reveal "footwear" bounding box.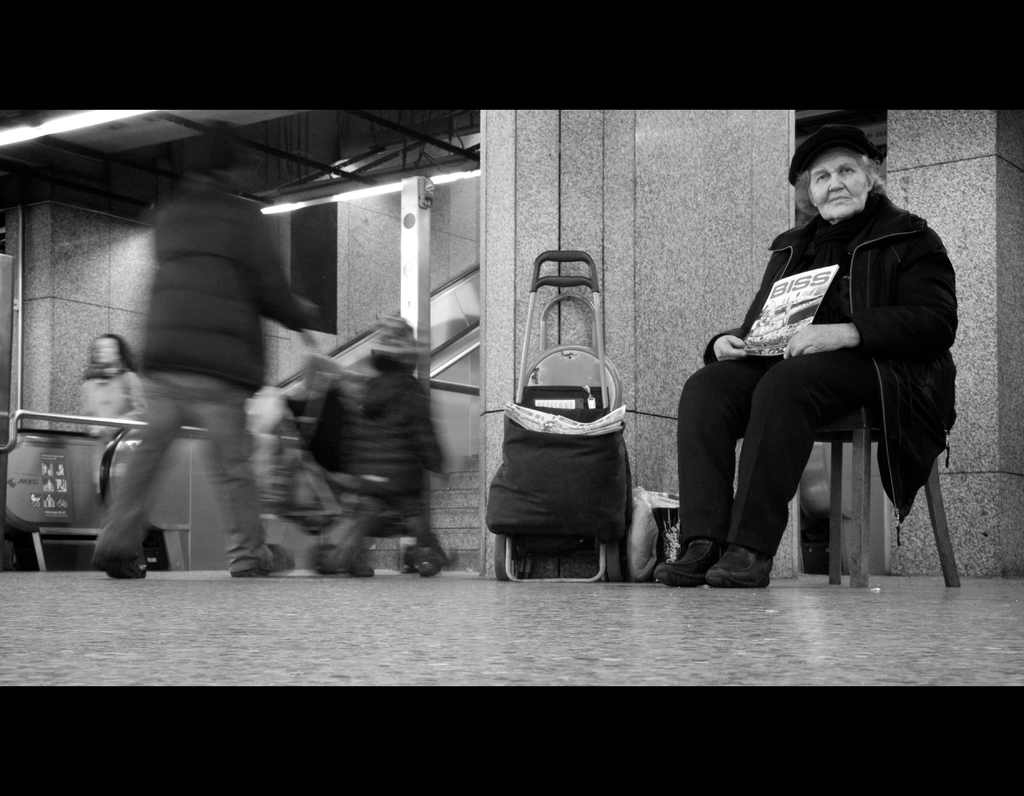
Revealed: 687/506/769/594.
